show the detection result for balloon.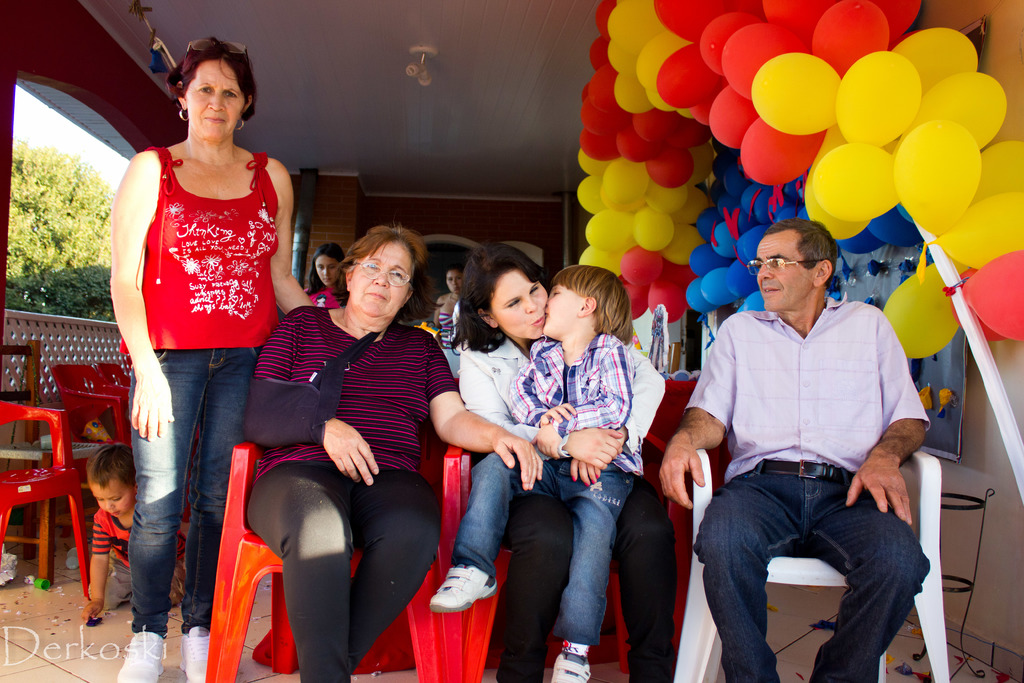
left=813, top=136, right=897, bottom=216.
